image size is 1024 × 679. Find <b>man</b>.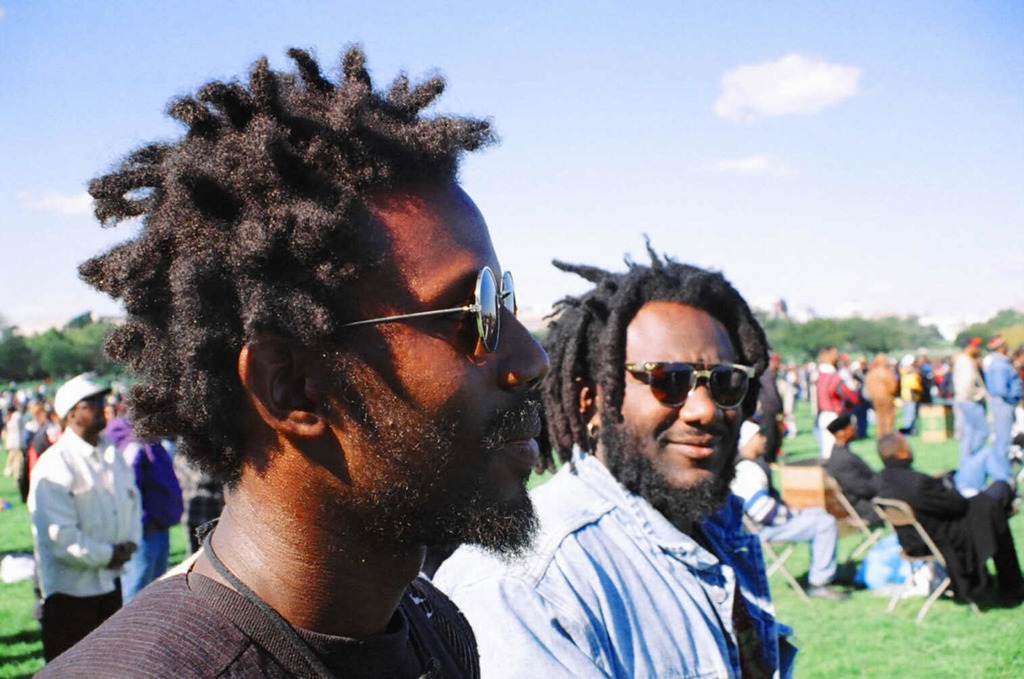
region(870, 428, 1023, 612).
